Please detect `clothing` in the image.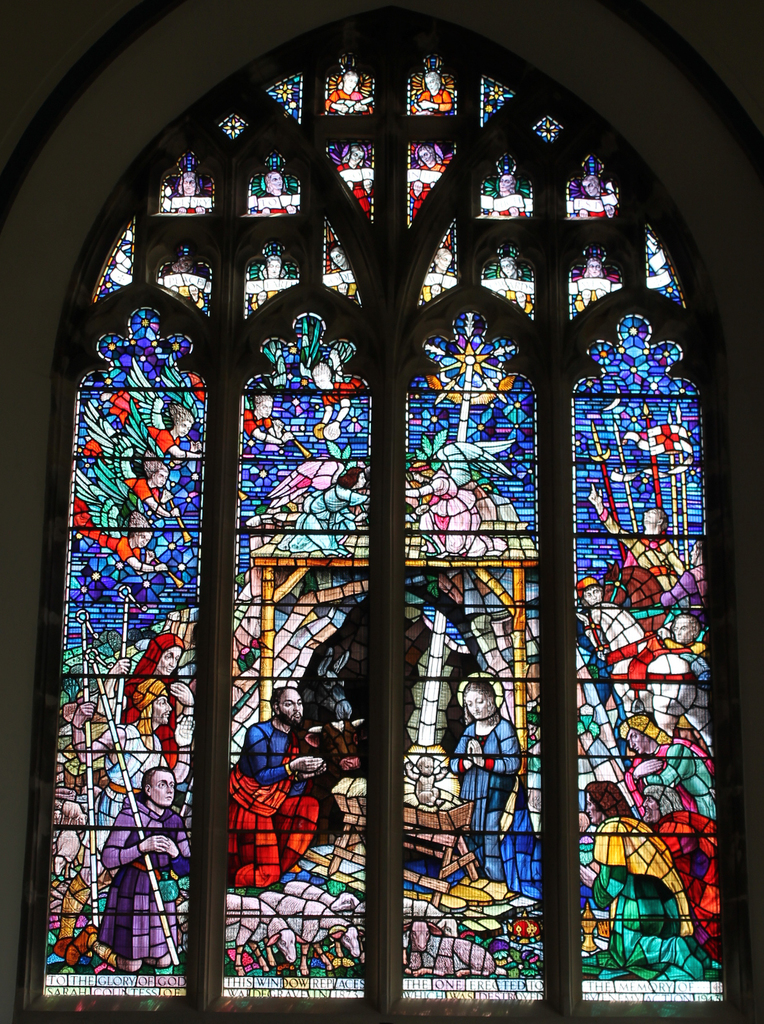
82/502/150/572.
